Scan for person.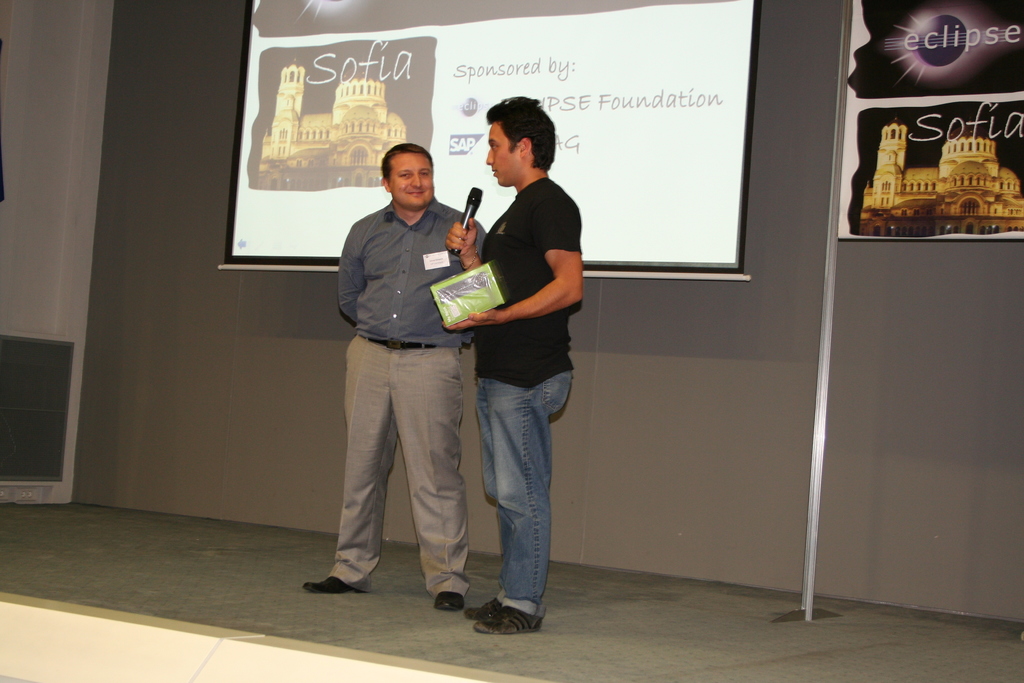
Scan result: (440,98,589,622).
